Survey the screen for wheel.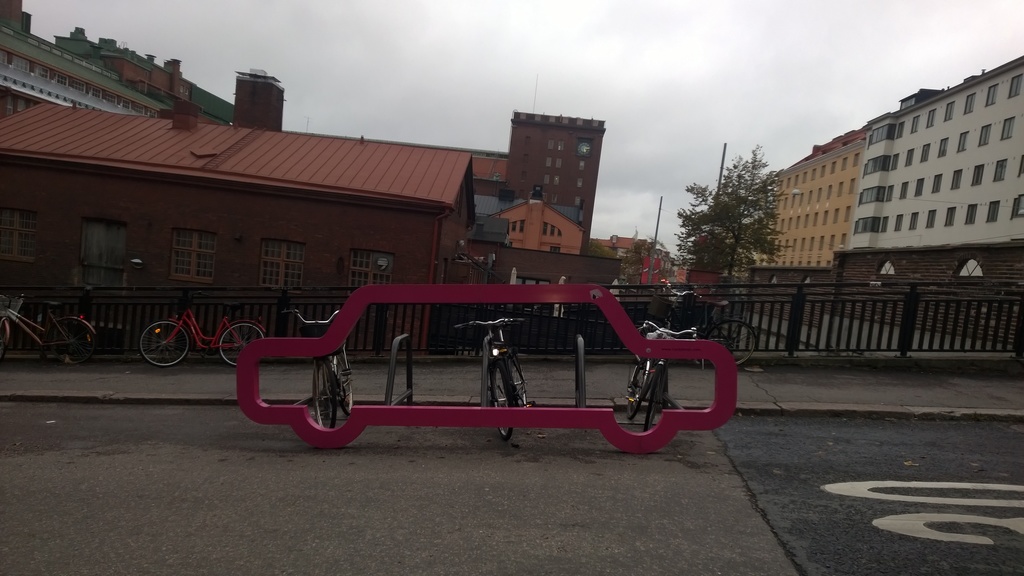
Survey found: (643, 360, 669, 435).
